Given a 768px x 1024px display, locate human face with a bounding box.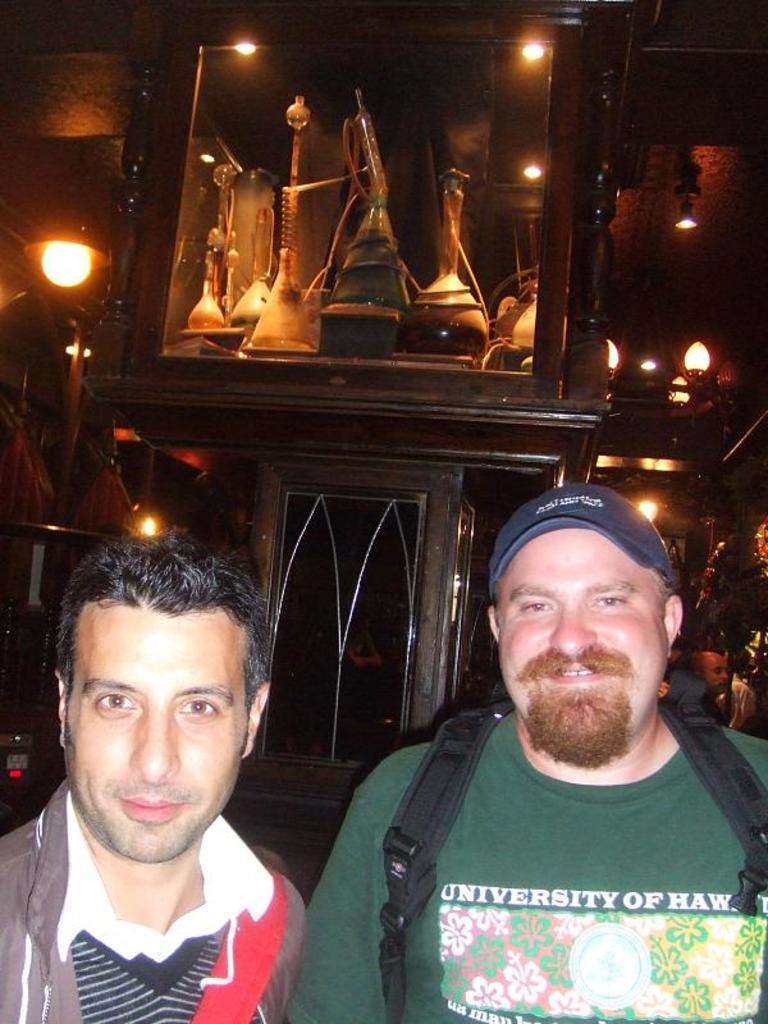
Located: <box>60,611,250,860</box>.
